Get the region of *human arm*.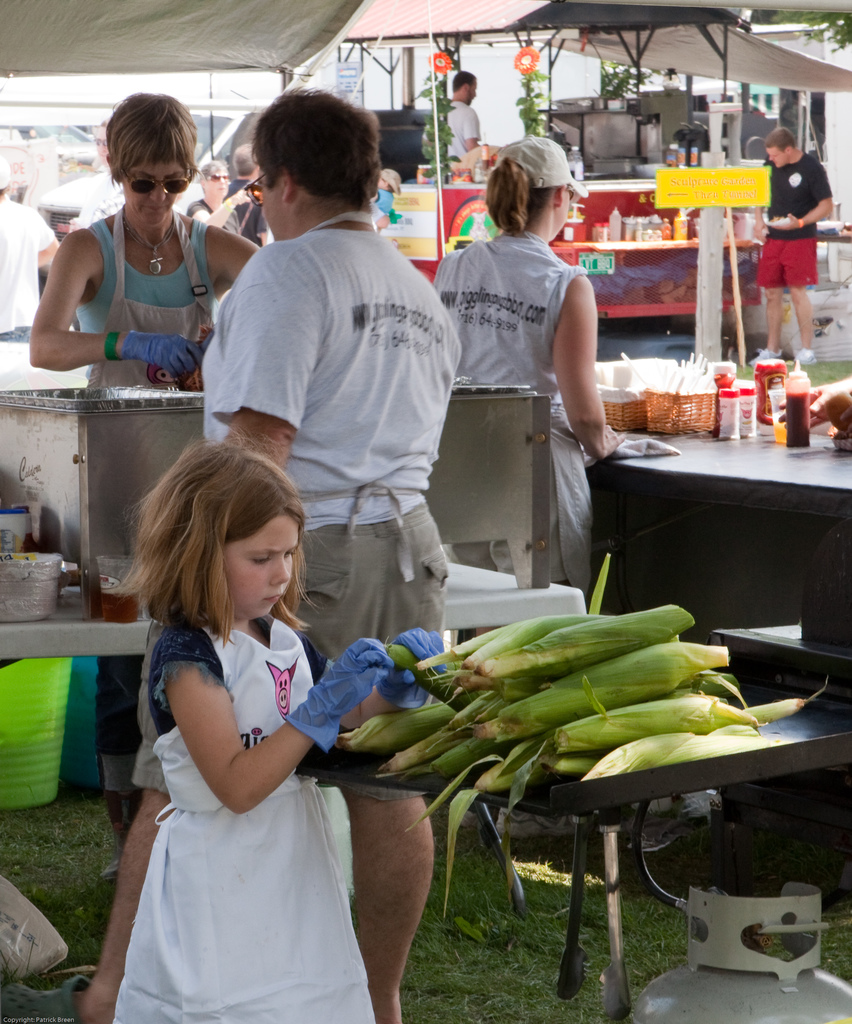
select_region(211, 241, 324, 486).
